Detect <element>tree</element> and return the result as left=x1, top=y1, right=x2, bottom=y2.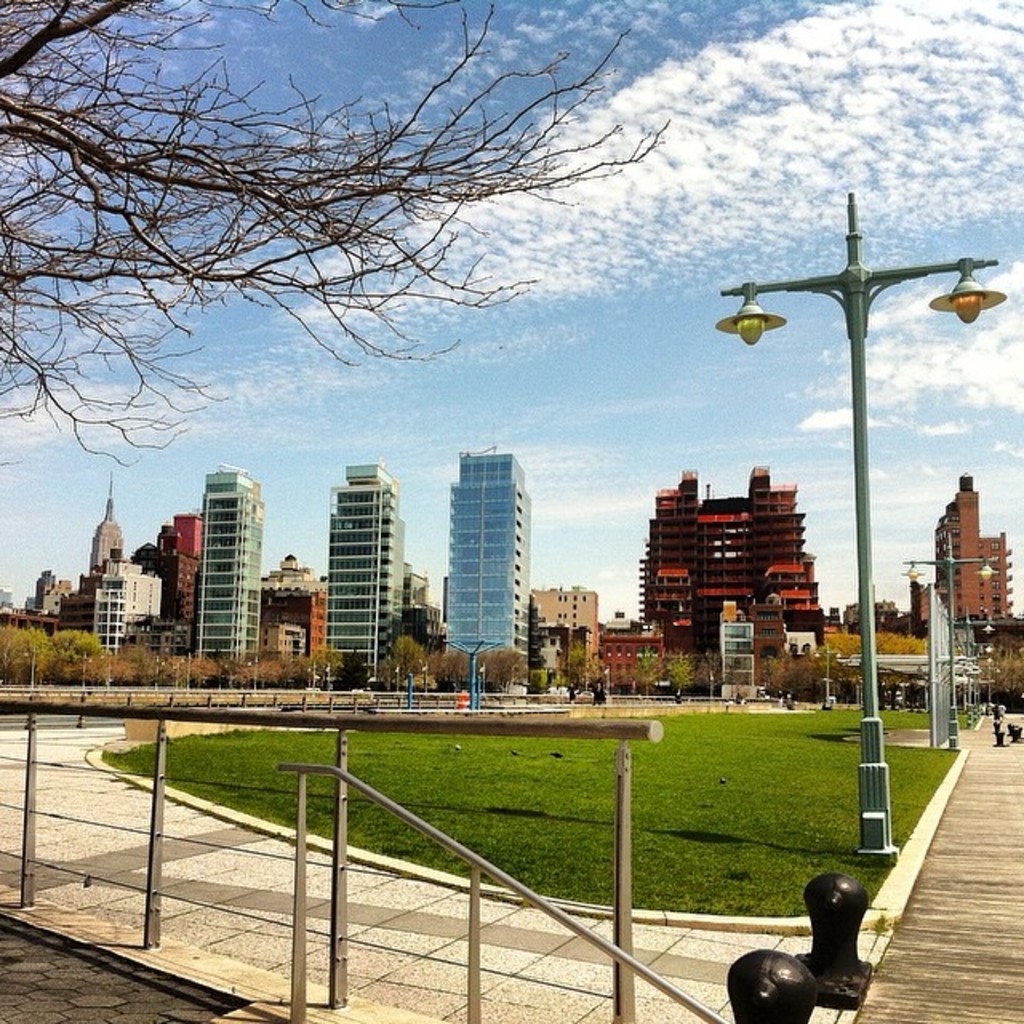
left=669, top=648, right=691, bottom=698.
